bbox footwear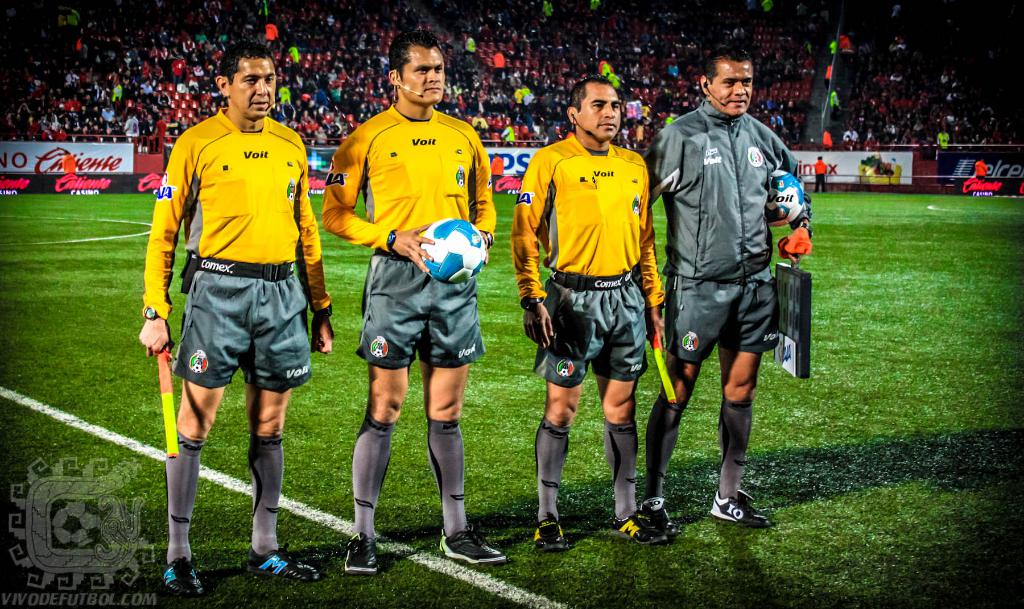
l=428, t=507, r=490, b=578
